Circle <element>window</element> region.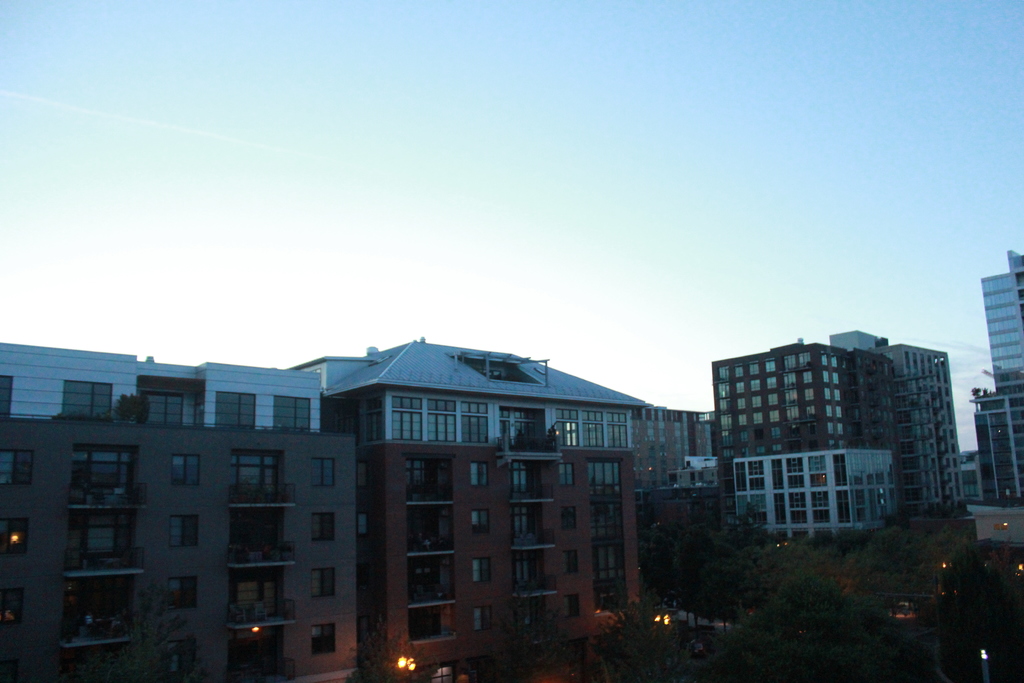
Region: x1=471 y1=611 x2=496 y2=632.
